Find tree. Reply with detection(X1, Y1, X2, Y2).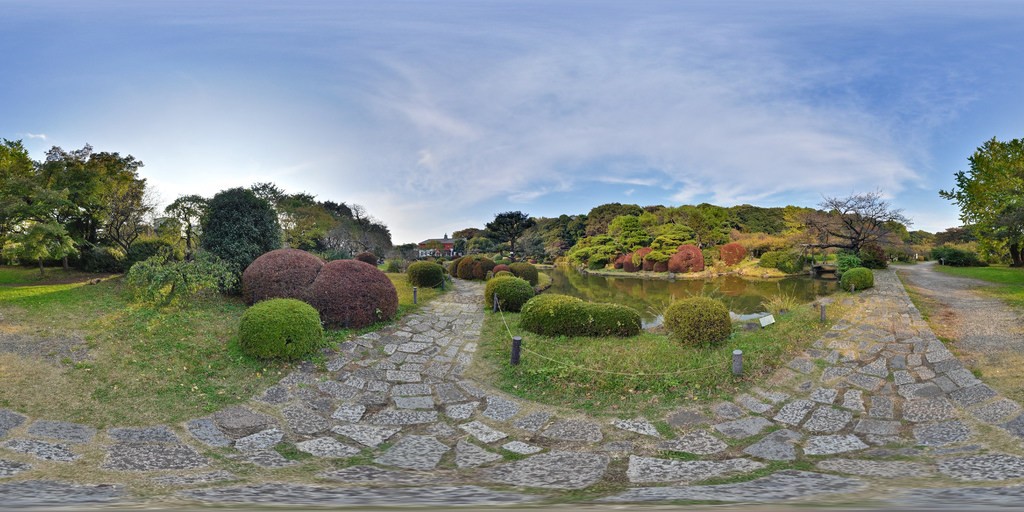
detection(941, 135, 1023, 268).
